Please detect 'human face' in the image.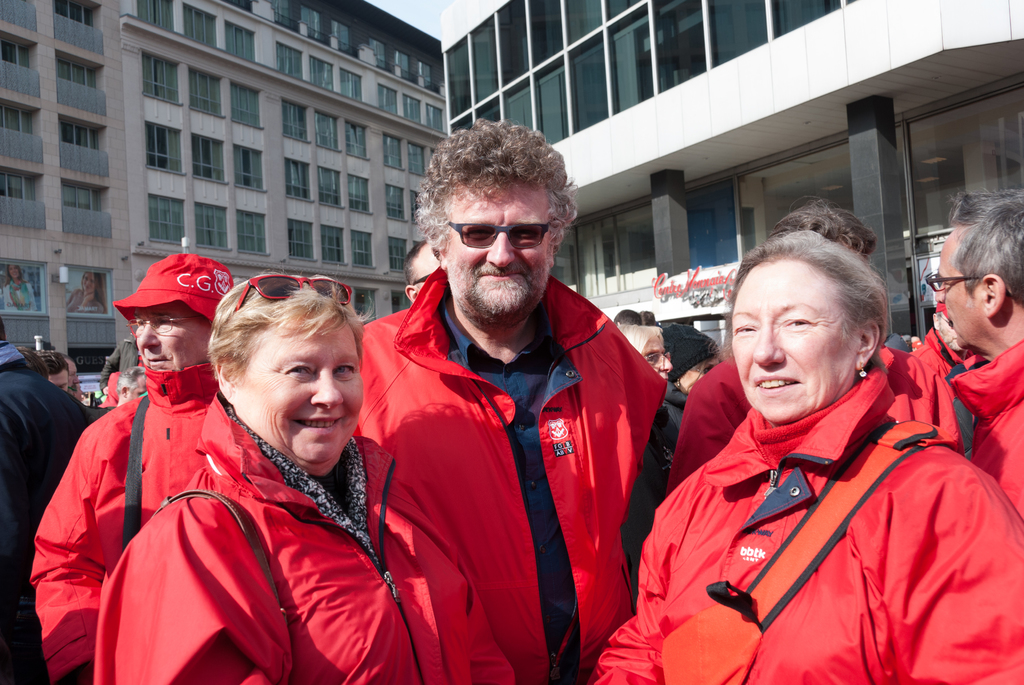
730,260,856,432.
